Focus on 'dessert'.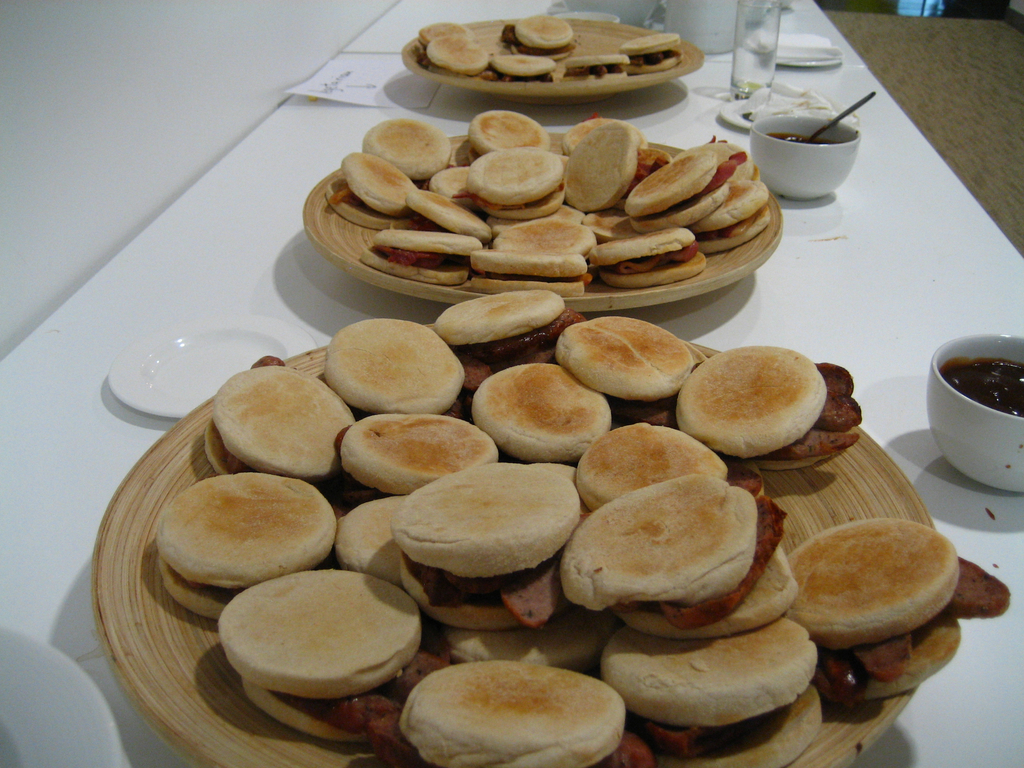
Focused at {"x1": 154, "y1": 484, "x2": 339, "y2": 615}.
